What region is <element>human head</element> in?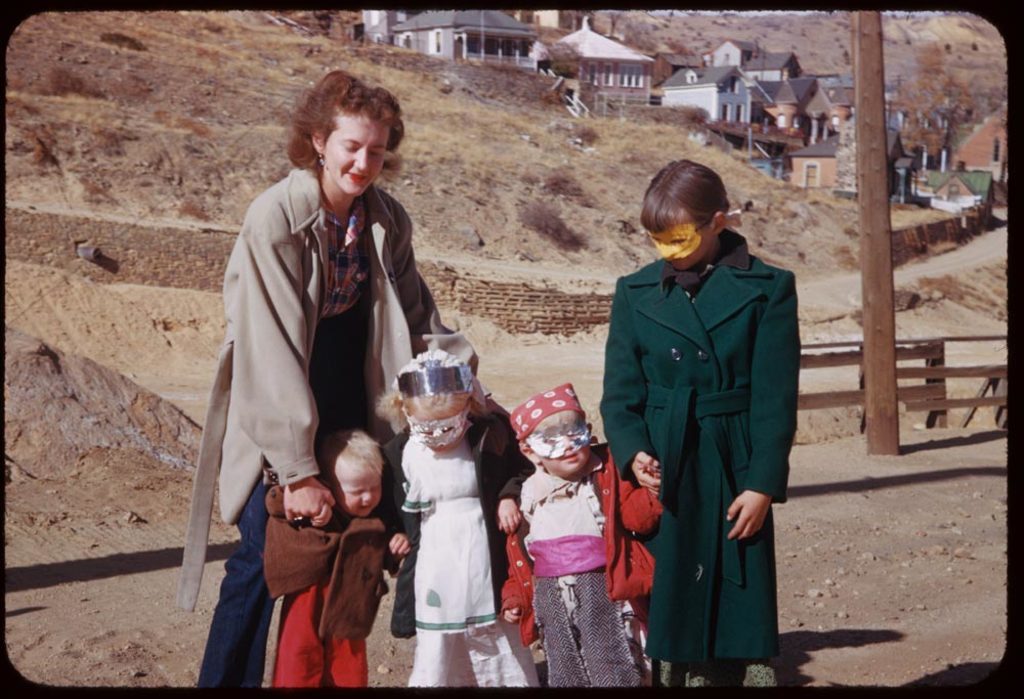
box=[315, 426, 386, 519].
